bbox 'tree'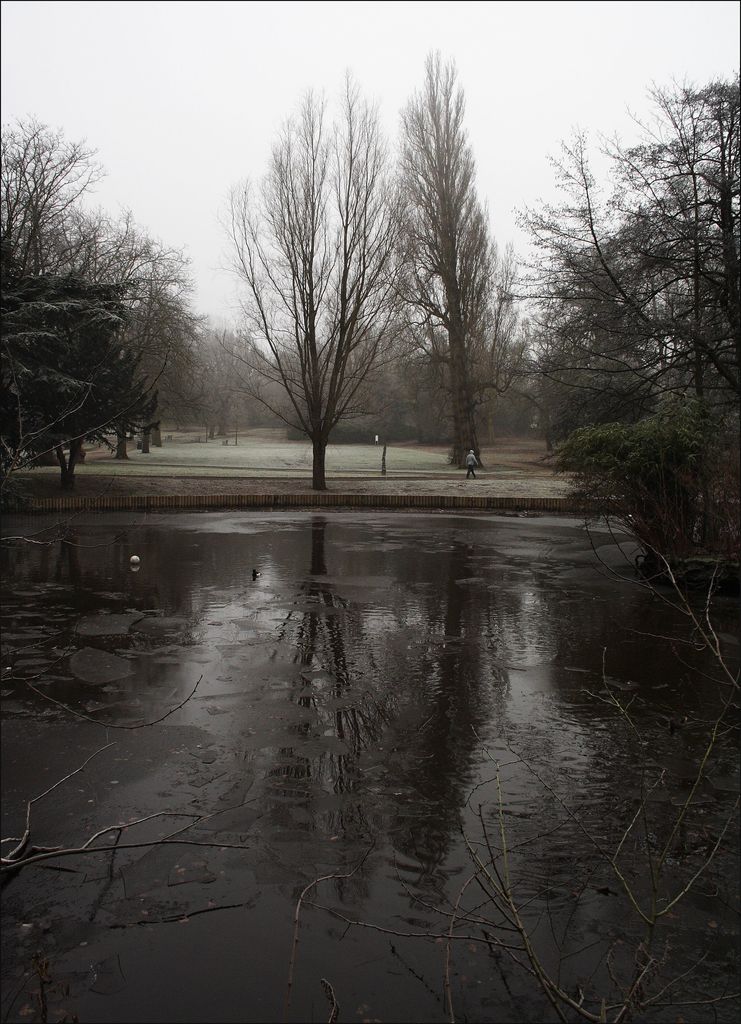
(left=380, top=46, right=532, bottom=462)
